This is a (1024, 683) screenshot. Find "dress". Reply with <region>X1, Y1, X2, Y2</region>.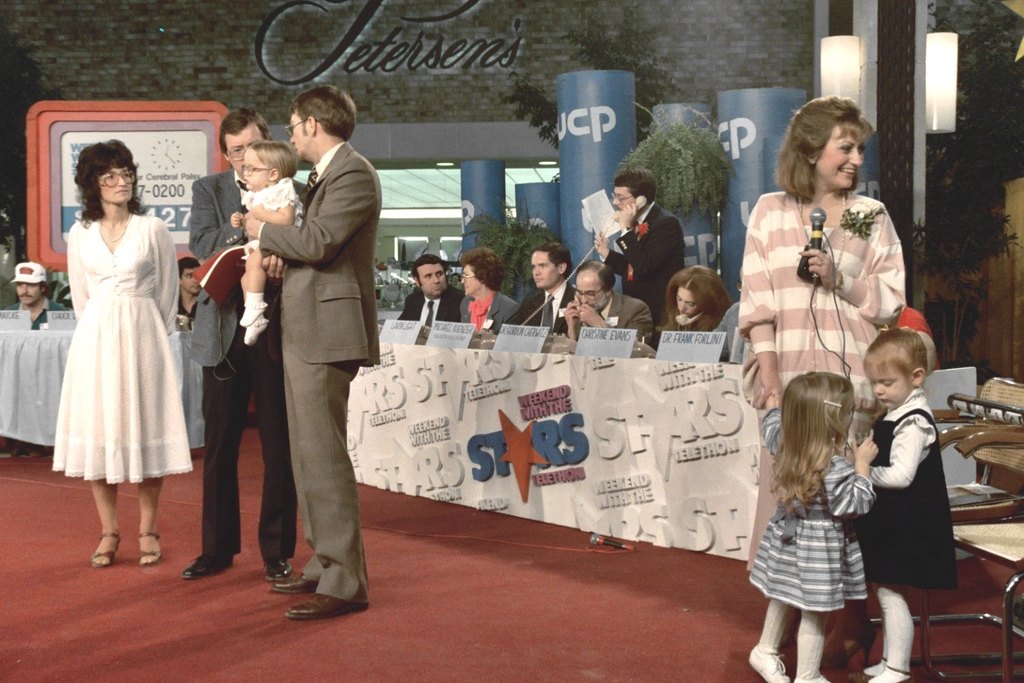
<region>855, 406, 957, 587</region>.
